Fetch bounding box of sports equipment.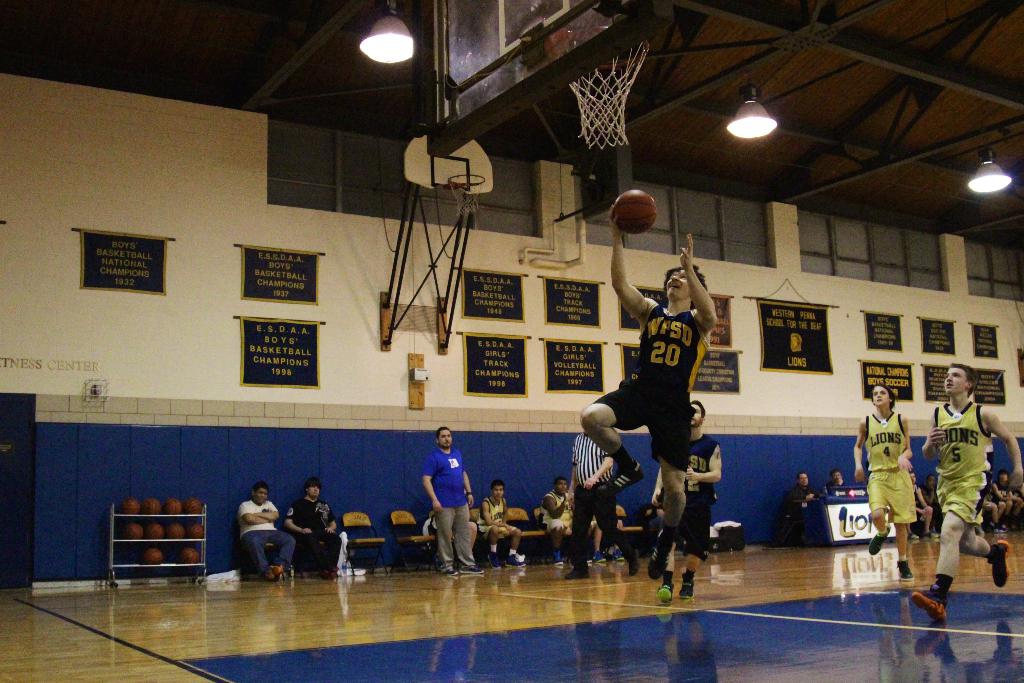
Bbox: (left=180, top=545, right=198, bottom=569).
